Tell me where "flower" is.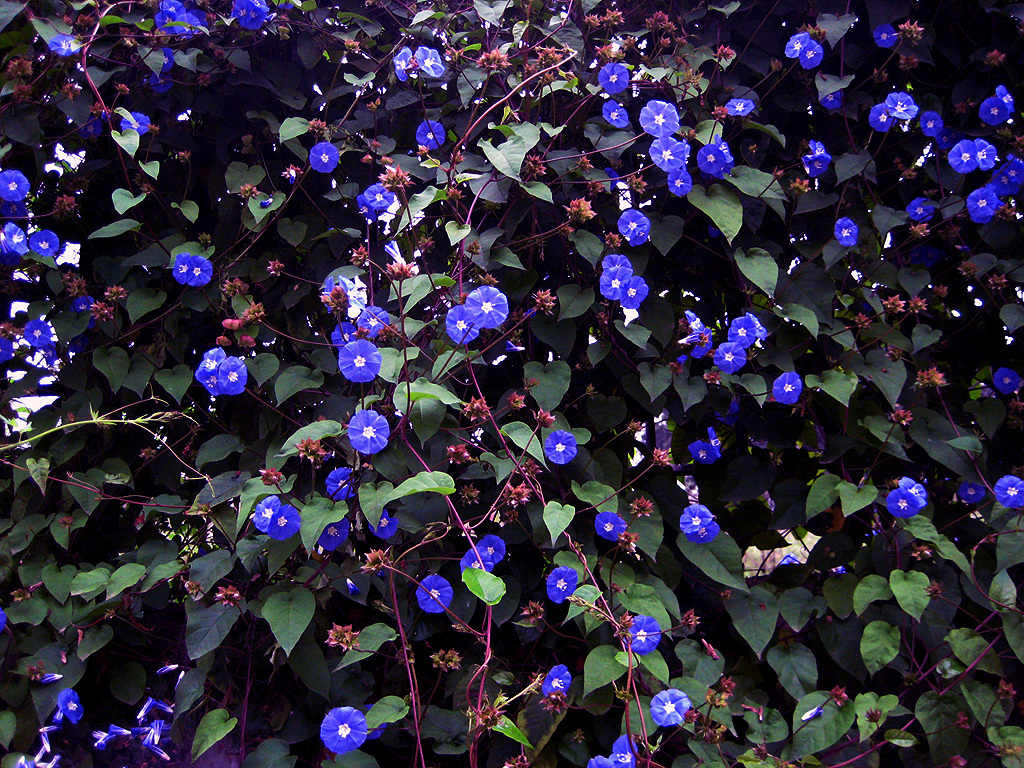
"flower" is at bbox=[544, 426, 583, 469].
